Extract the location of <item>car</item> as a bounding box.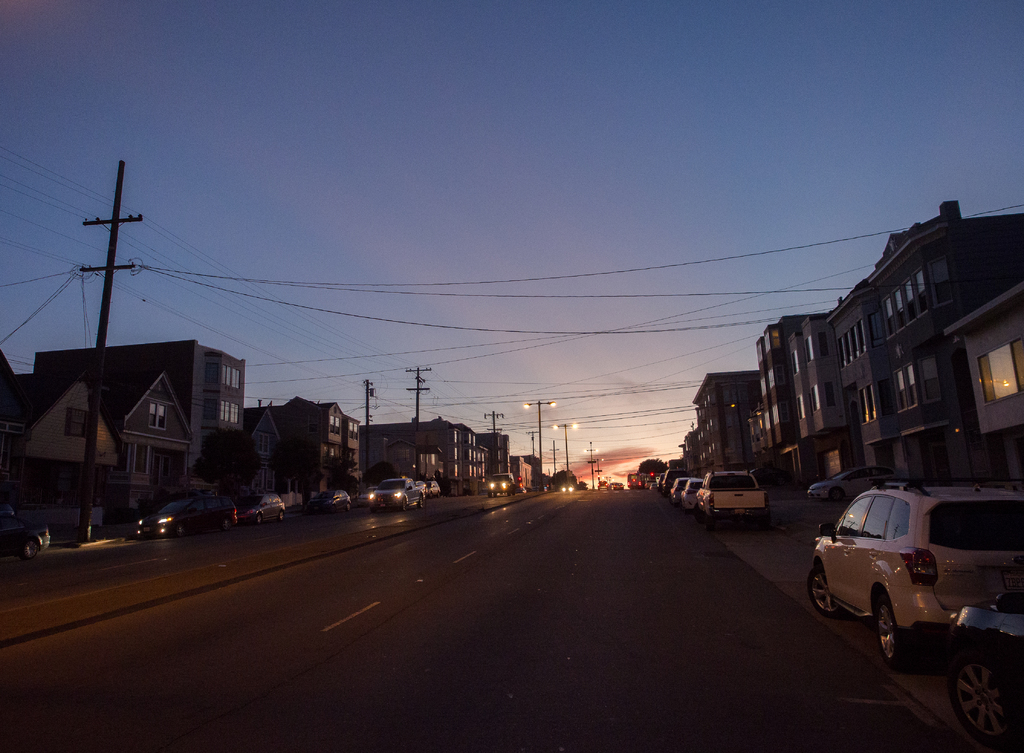
233, 488, 288, 520.
